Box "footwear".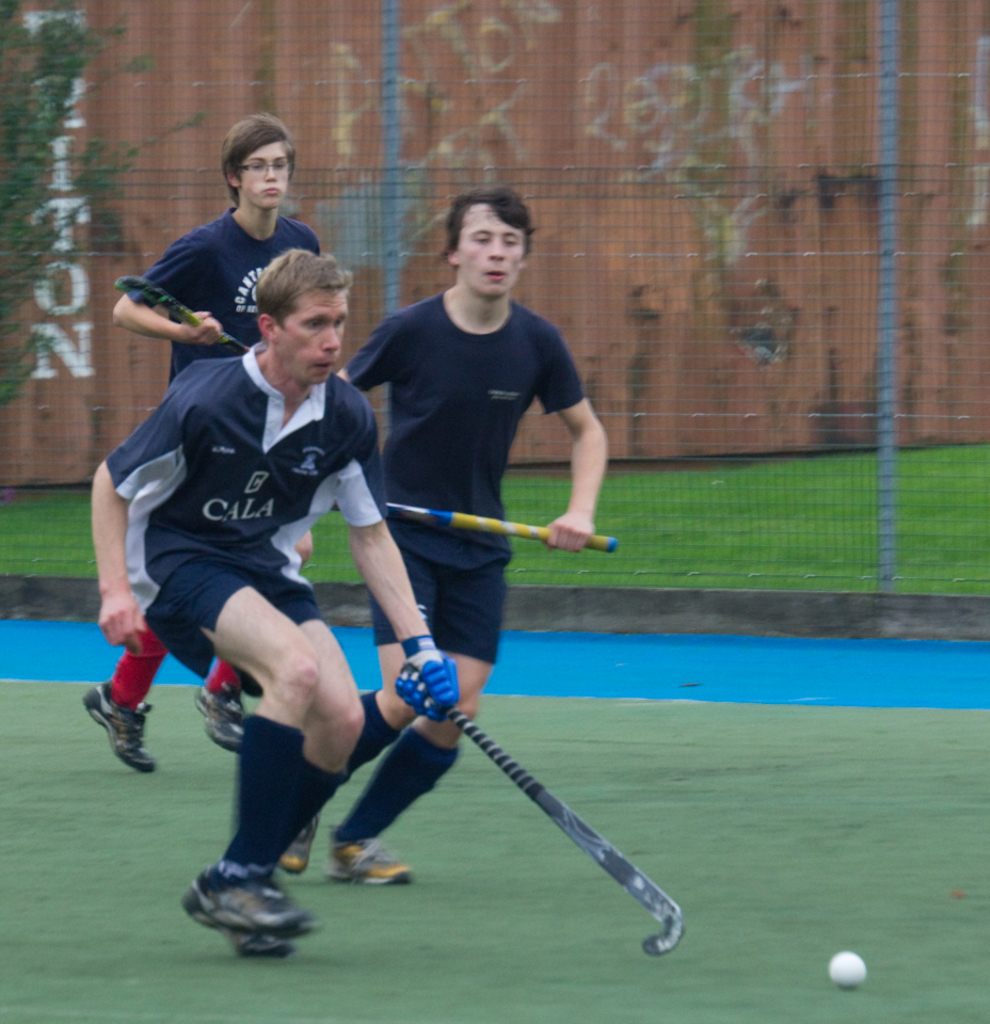
76,679,161,775.
